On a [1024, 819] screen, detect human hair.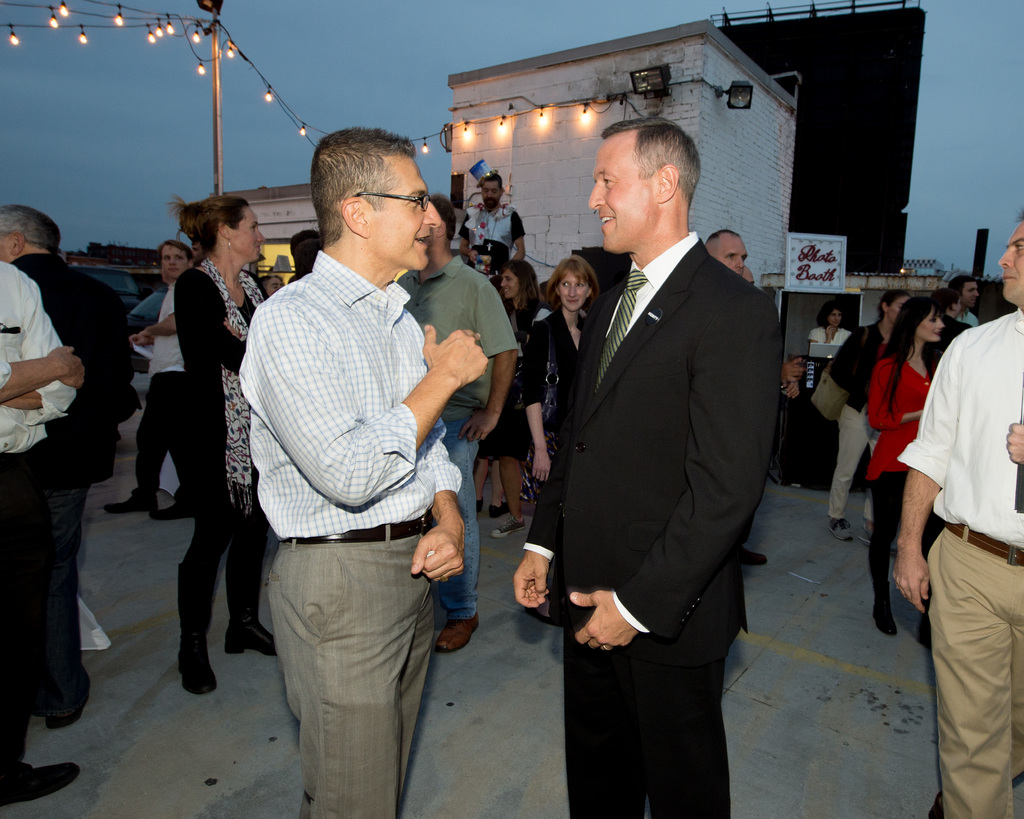
[596,109,712,208].
